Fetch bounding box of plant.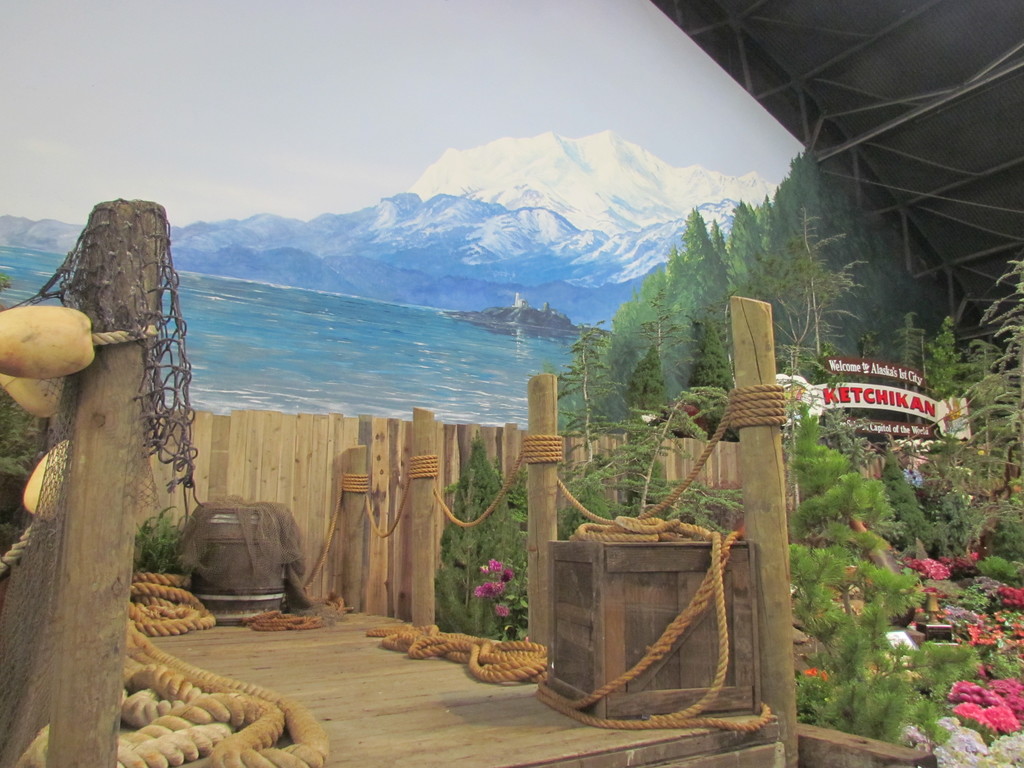
Bbox: <bbox>1001, 611, 1021, 652</bbox>.
